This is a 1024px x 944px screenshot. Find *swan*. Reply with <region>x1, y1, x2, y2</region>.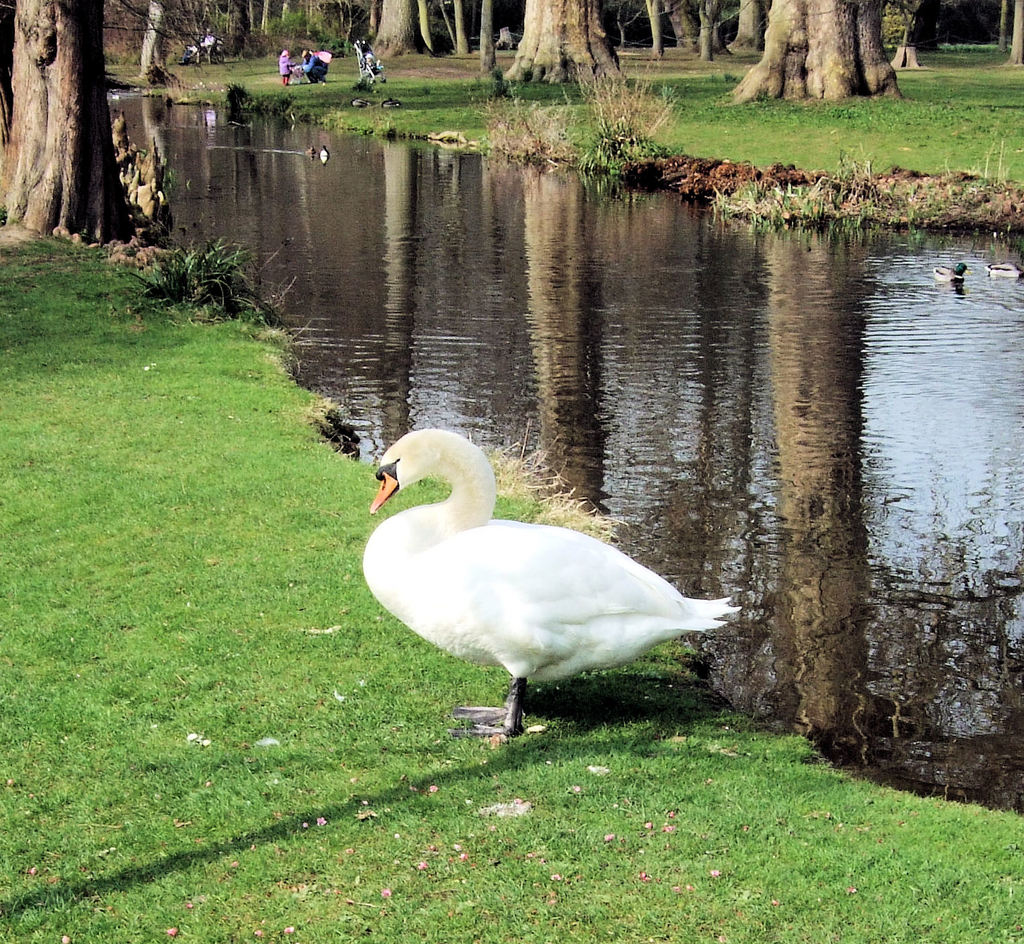
<region>349, 420, 739, 725</region>.
